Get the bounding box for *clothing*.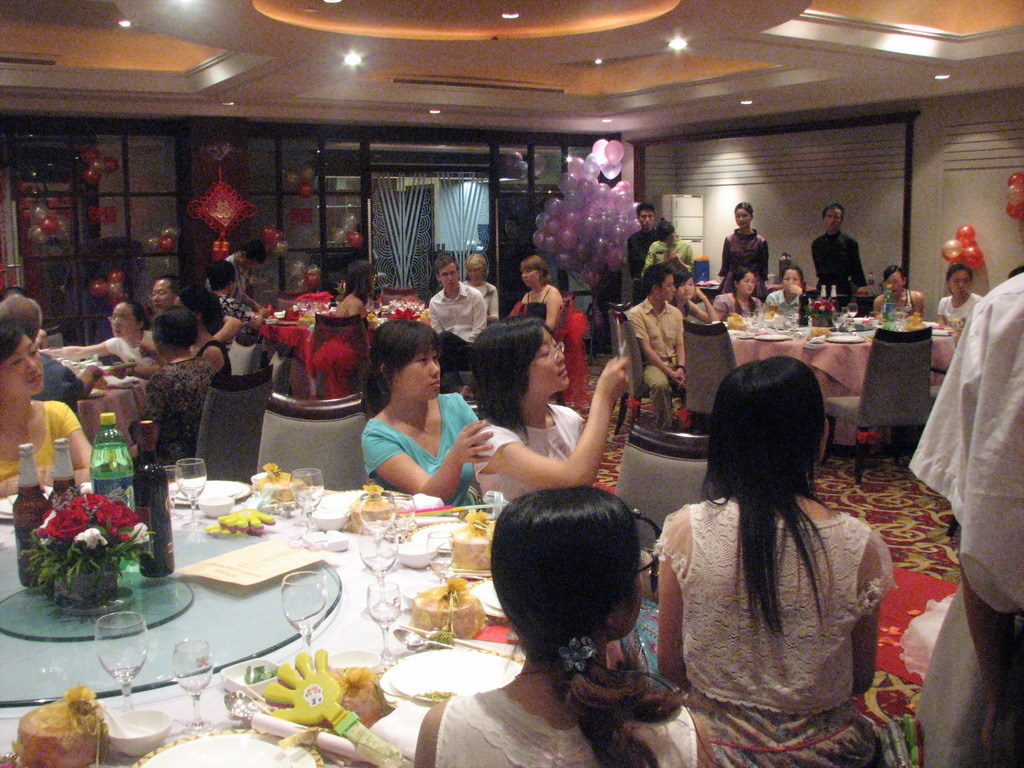
<bbox>0, 394, 82, 499</bbox>.
